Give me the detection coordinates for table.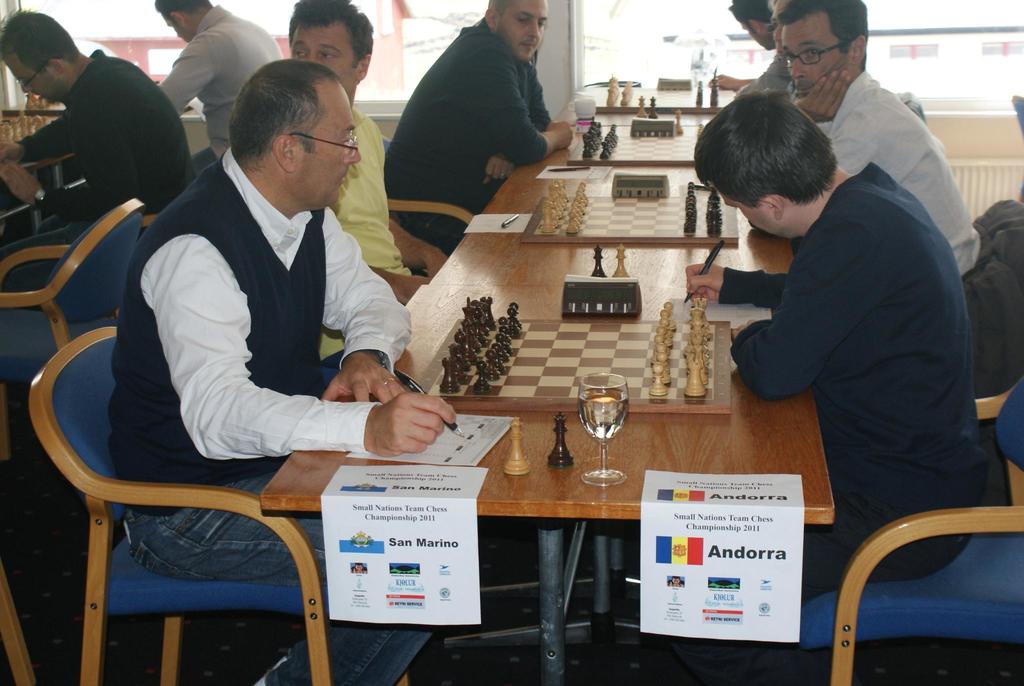
{"left": 434, "top": 85, "right": 803, "bottom": 277}.
